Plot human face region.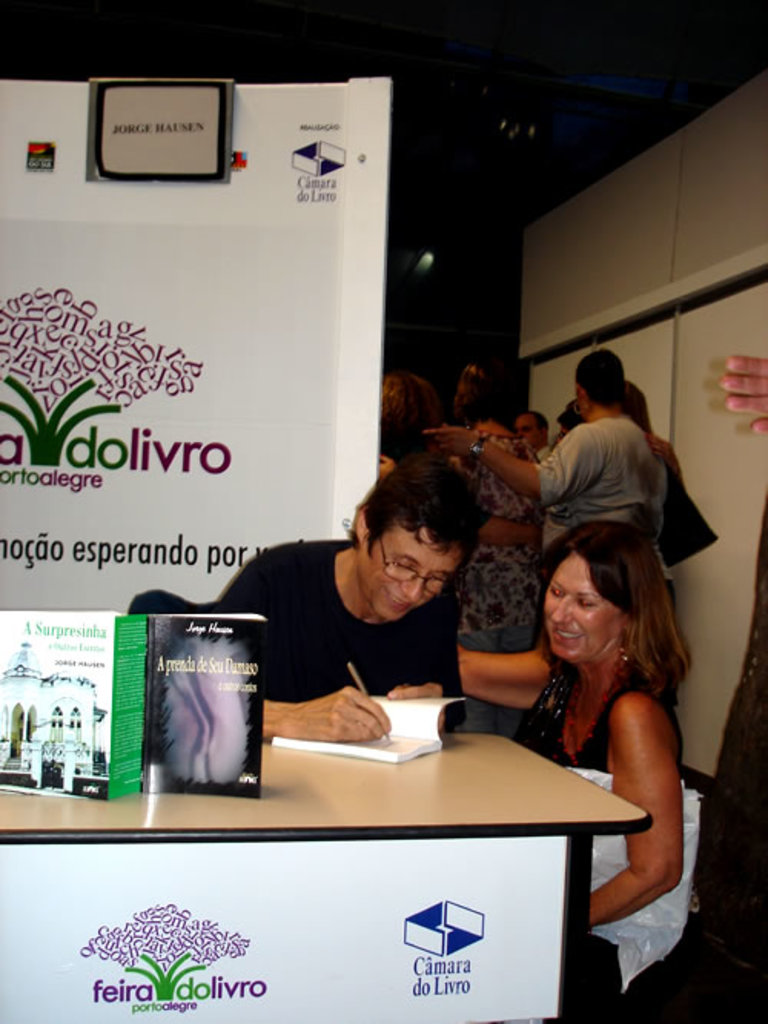
Plotted at x1=513 y1=411 x2=544 y2=447.
